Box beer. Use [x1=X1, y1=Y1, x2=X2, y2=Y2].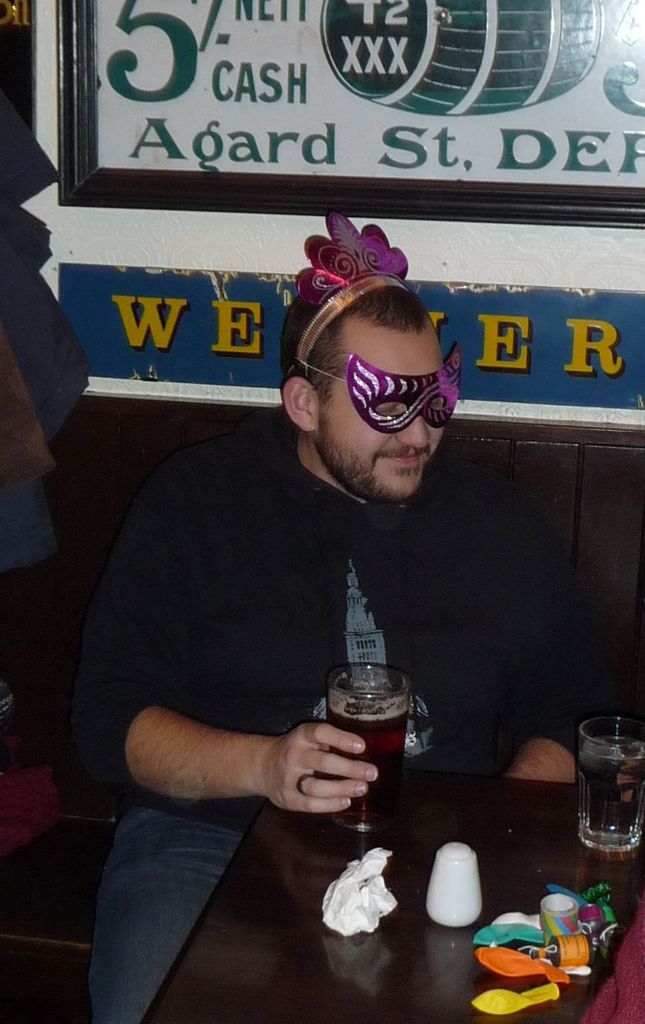
[x1=330, y1=693, x2=402, y2=828].
